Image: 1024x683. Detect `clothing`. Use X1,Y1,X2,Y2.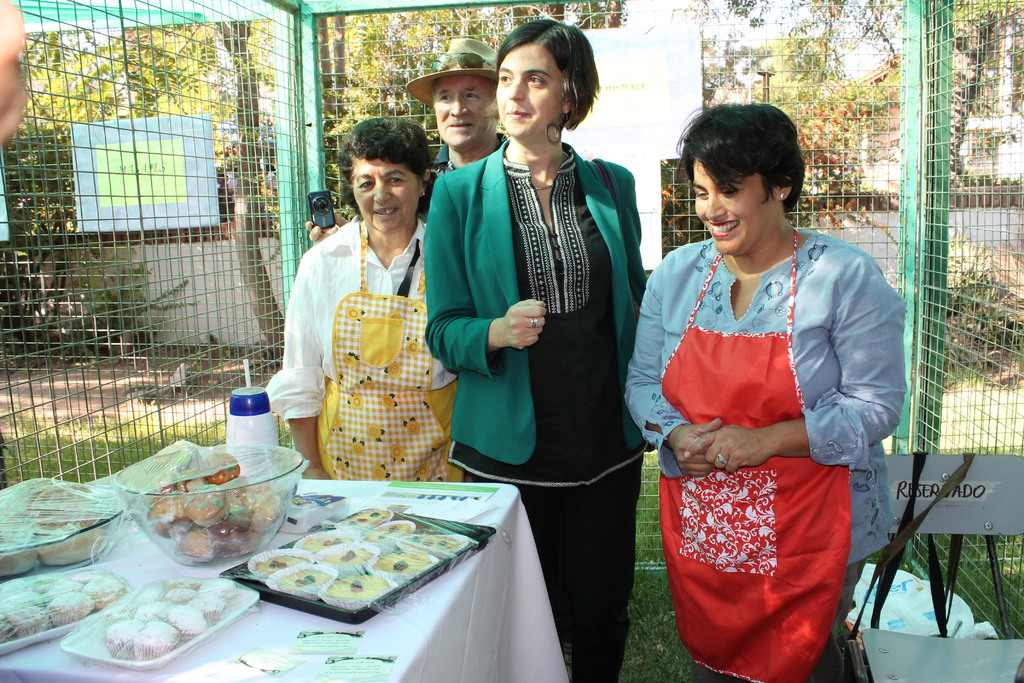
435,128,506,179.
